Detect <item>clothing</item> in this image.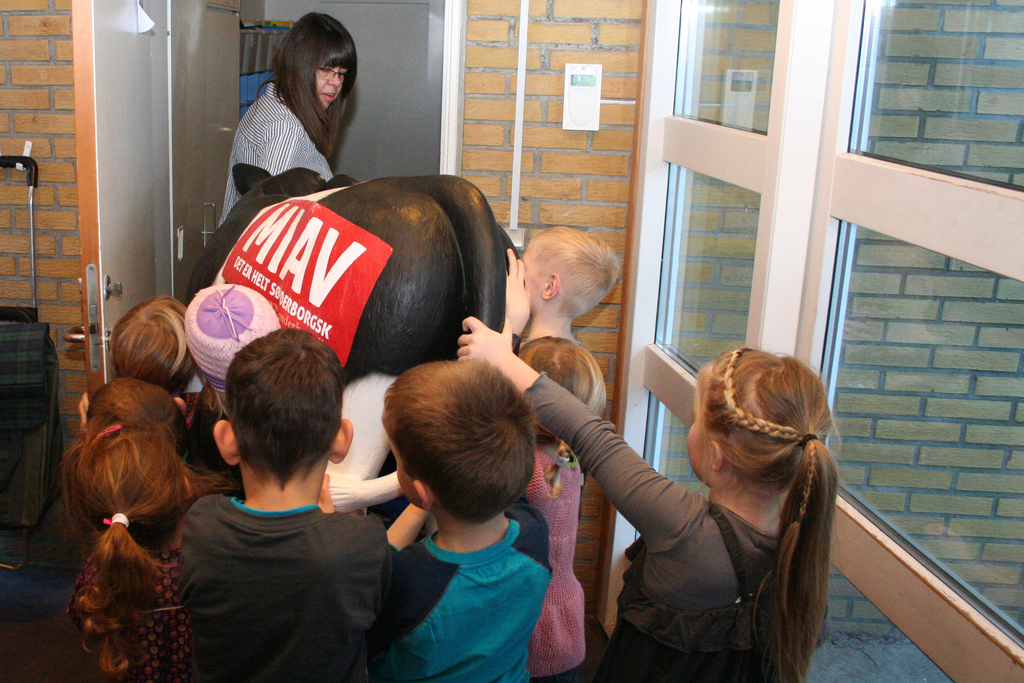
Detection: 381, 509, 549, 682.
